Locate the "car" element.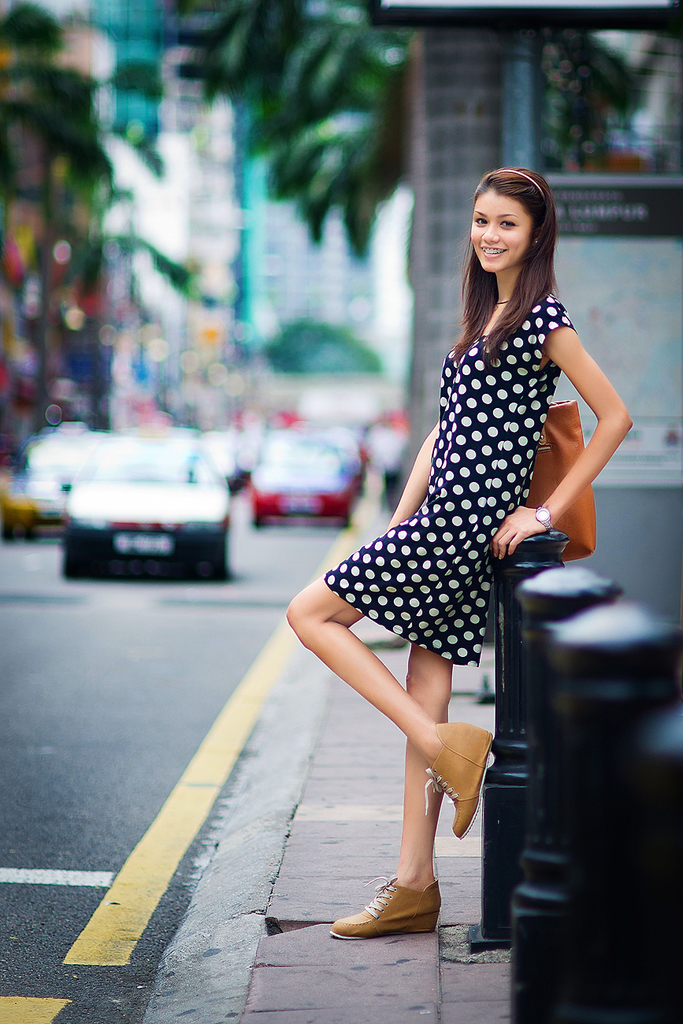
Element bbox: 61, 429, 231, 572.
